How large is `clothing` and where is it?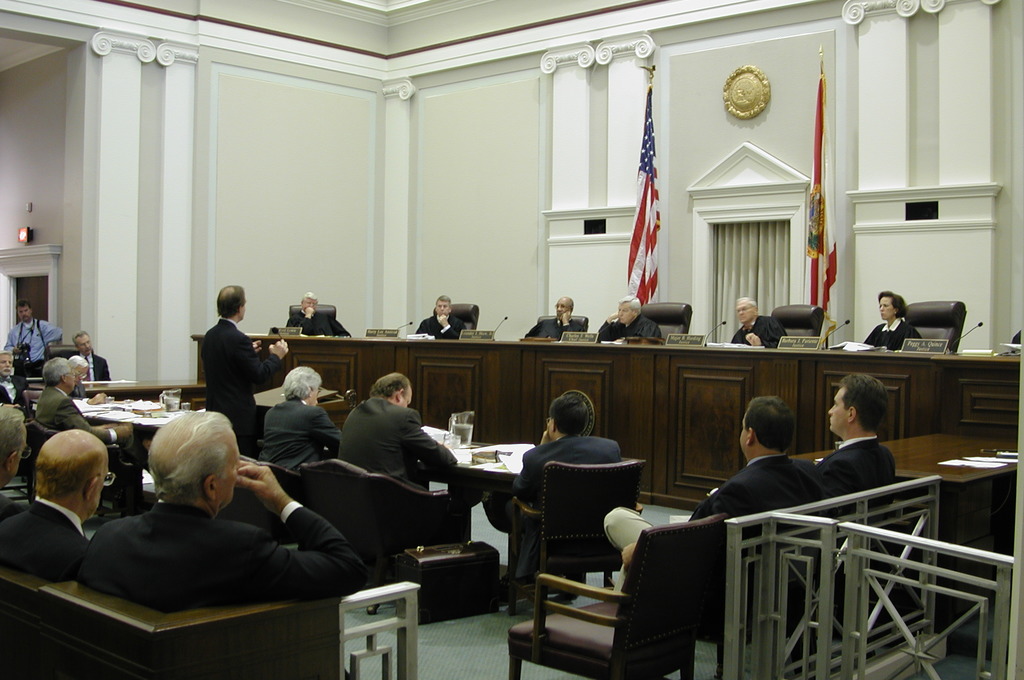
Bounding box: 600,313,657,338.
